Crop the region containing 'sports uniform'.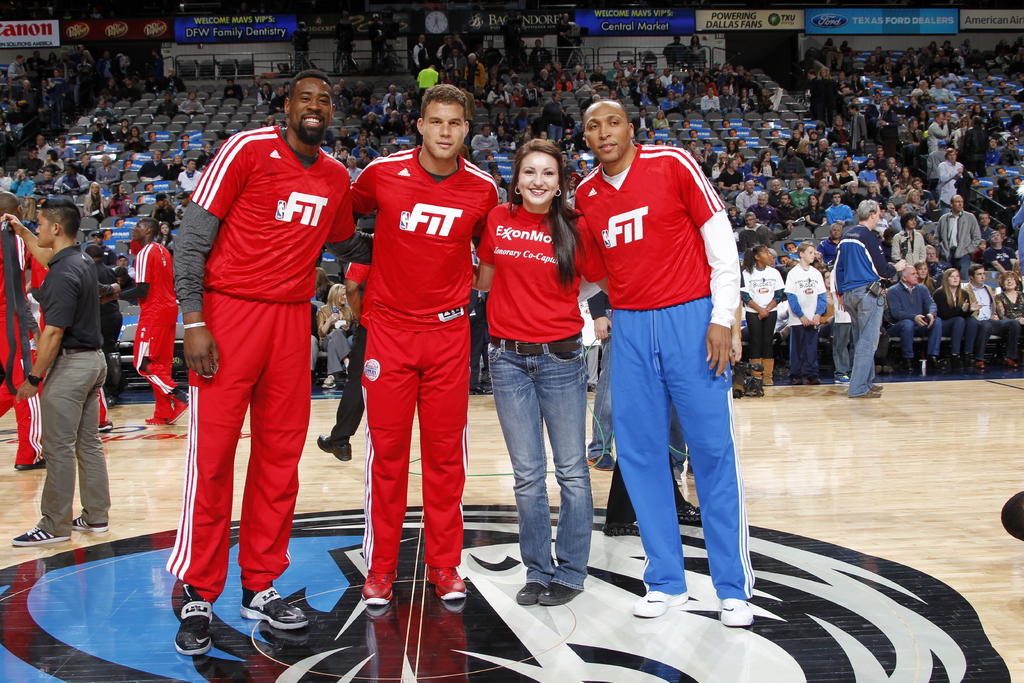
Crop region: region(43, 252, 102, 522).
